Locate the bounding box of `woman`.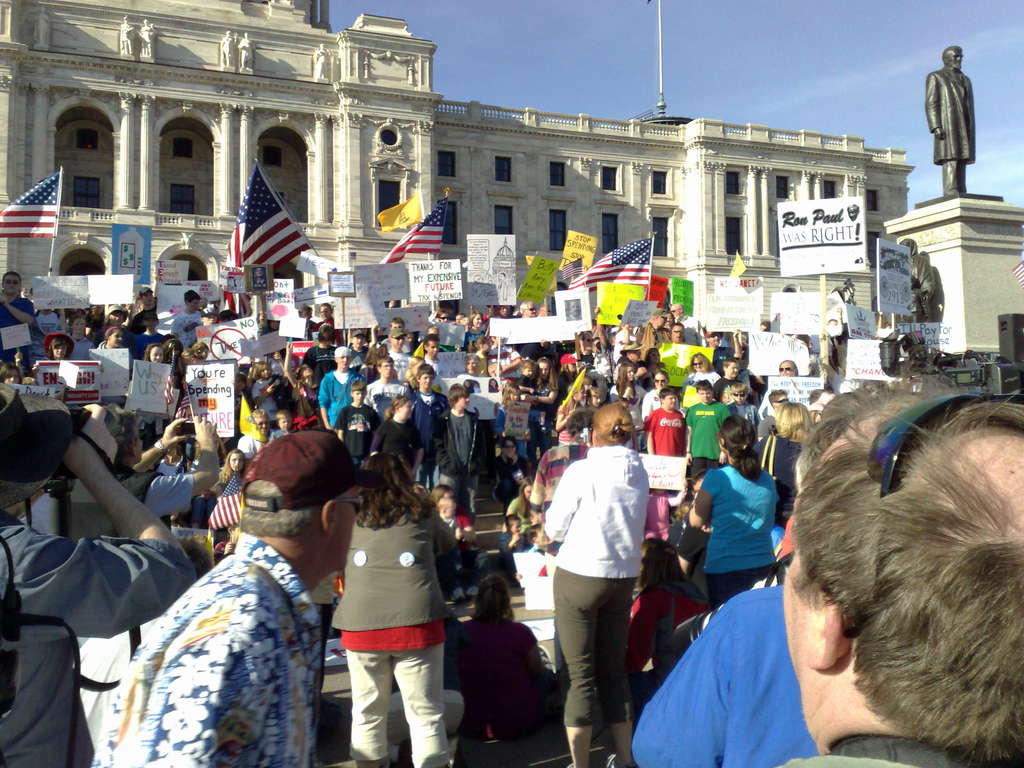
Bounding box: <bbox>1, 365, 20, 385</bbox>.
